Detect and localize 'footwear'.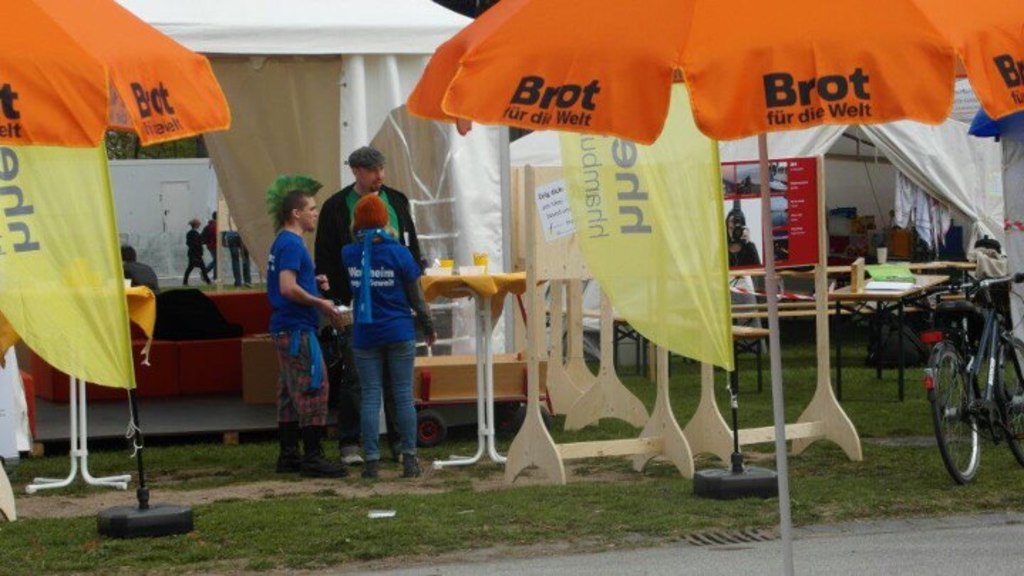
Localized at <bbox>391, 441, 404, 465</bbox>.
